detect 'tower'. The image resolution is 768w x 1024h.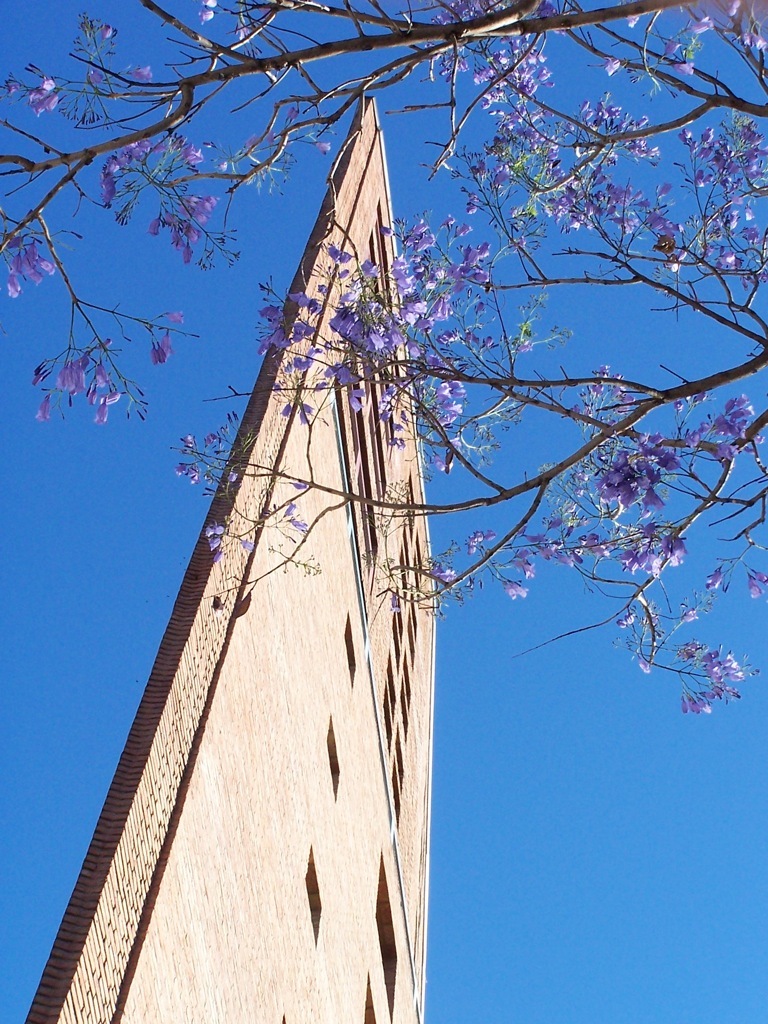
left=68, top=81, right=479, bottom=1023.
